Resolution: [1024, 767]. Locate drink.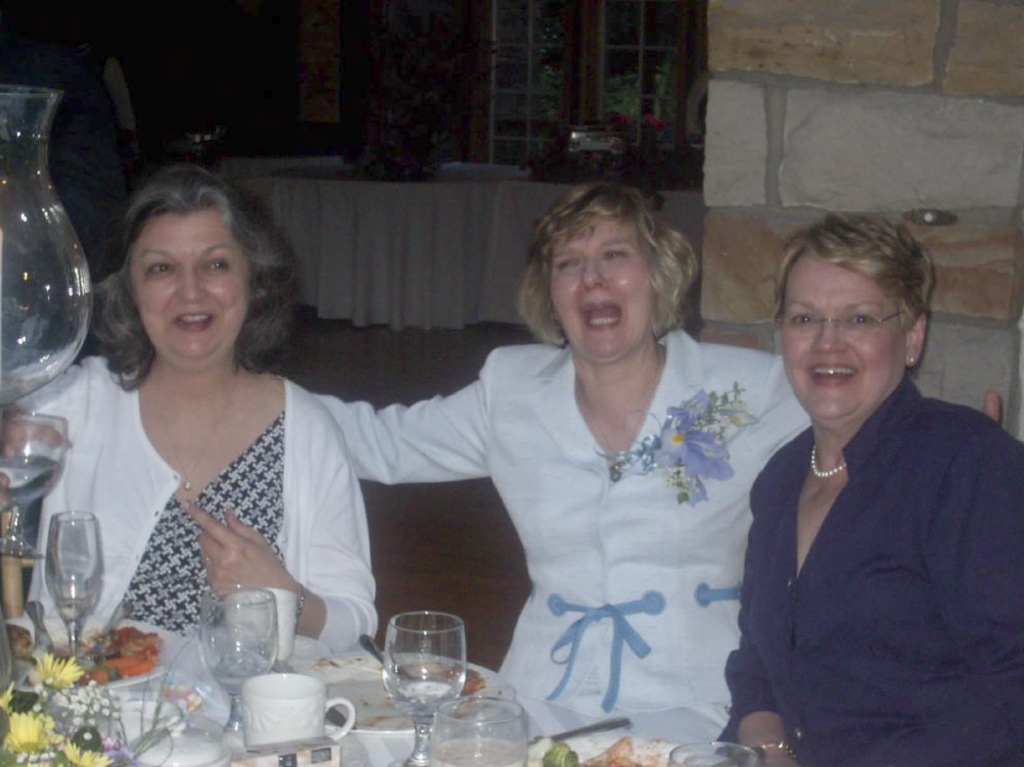
detection(5, 412, 62, 559).
